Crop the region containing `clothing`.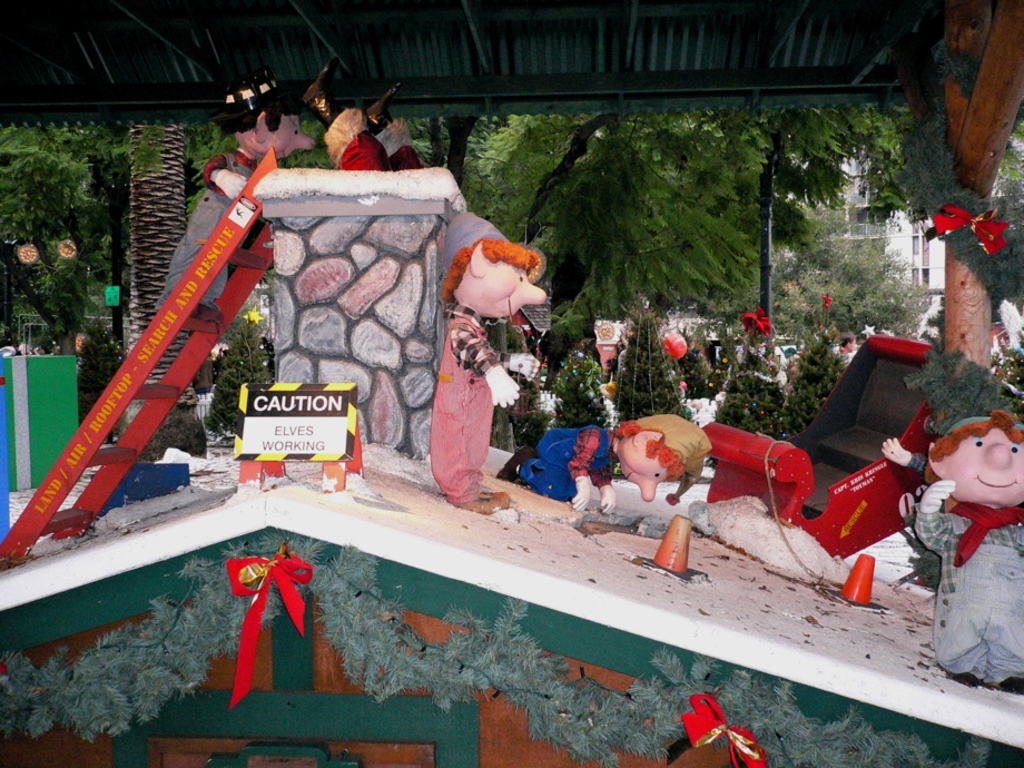
Crop region: left=429, top=303, right=509, bottom=503.
